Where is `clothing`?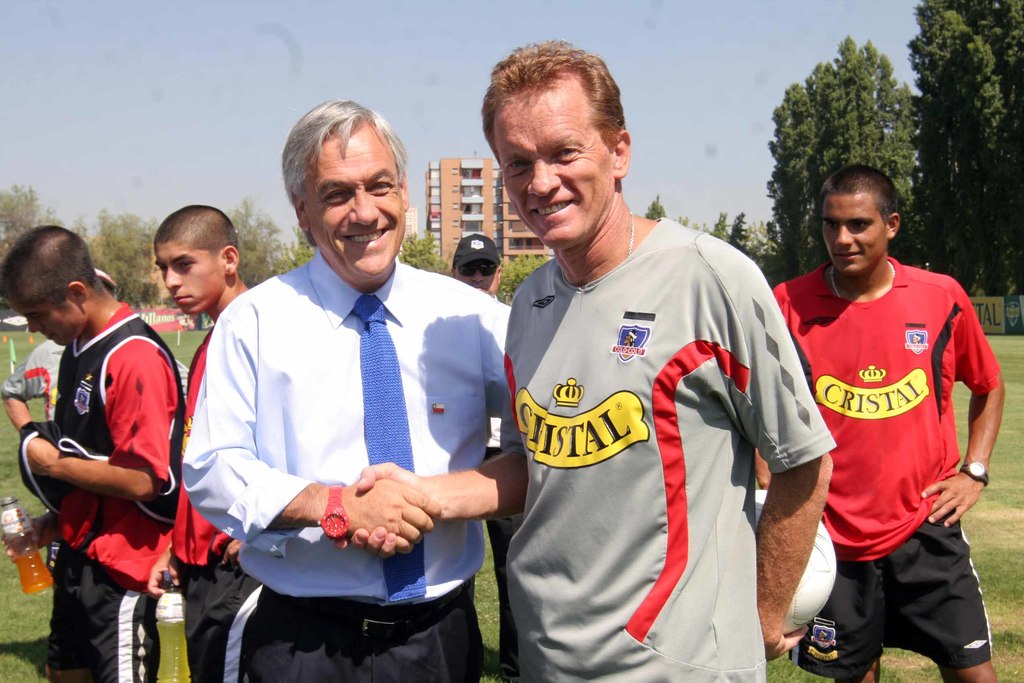
crop(175, 324, 264, 682).
